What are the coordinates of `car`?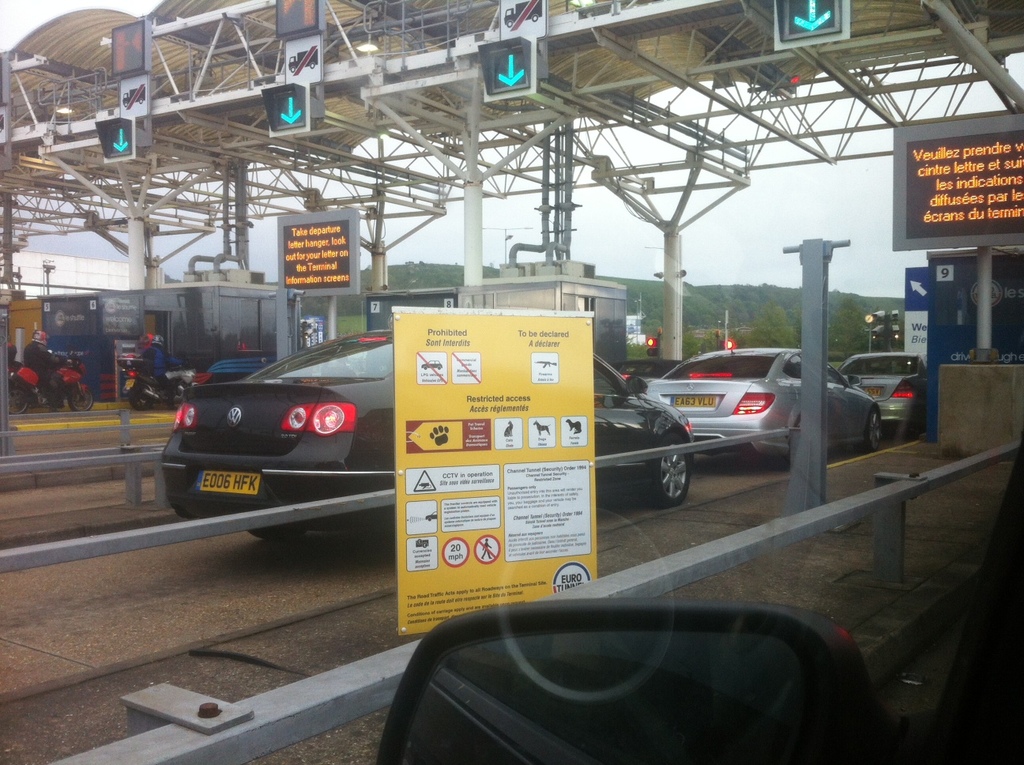
<bbox>847, 352, 933, 443</bbox>.
